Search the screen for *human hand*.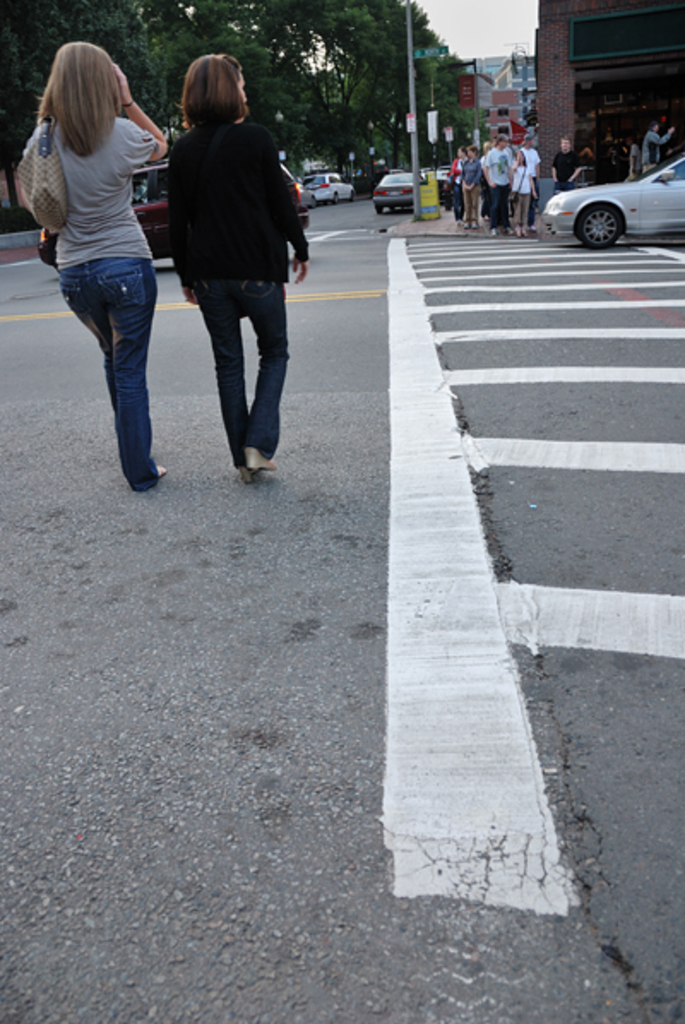
Found at [183,286,202,312].
